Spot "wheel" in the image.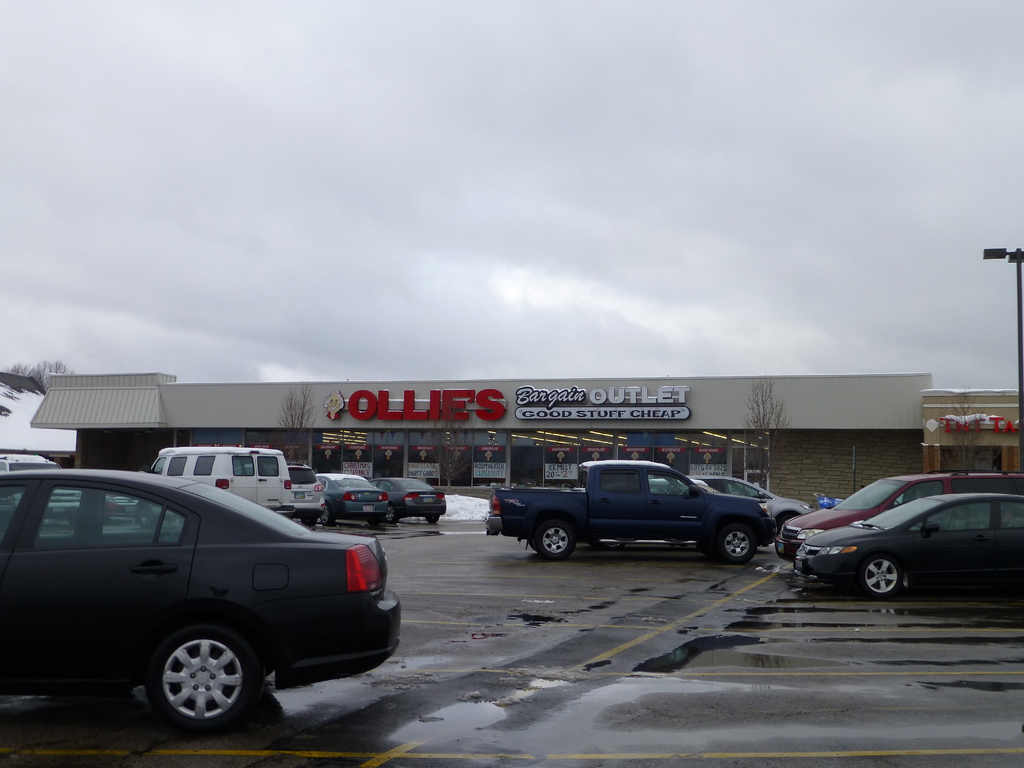
"wheel" found at [x1=423, y1=512, x2=439, y2=525].
